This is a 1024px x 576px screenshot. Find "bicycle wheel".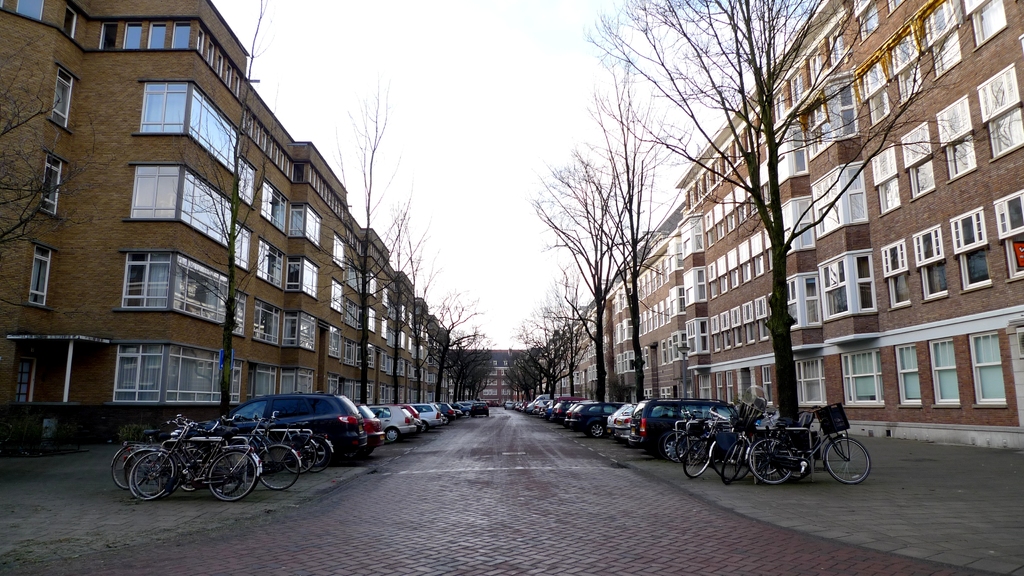
Bounding box: bbox=[254, 441, 300, 488].
